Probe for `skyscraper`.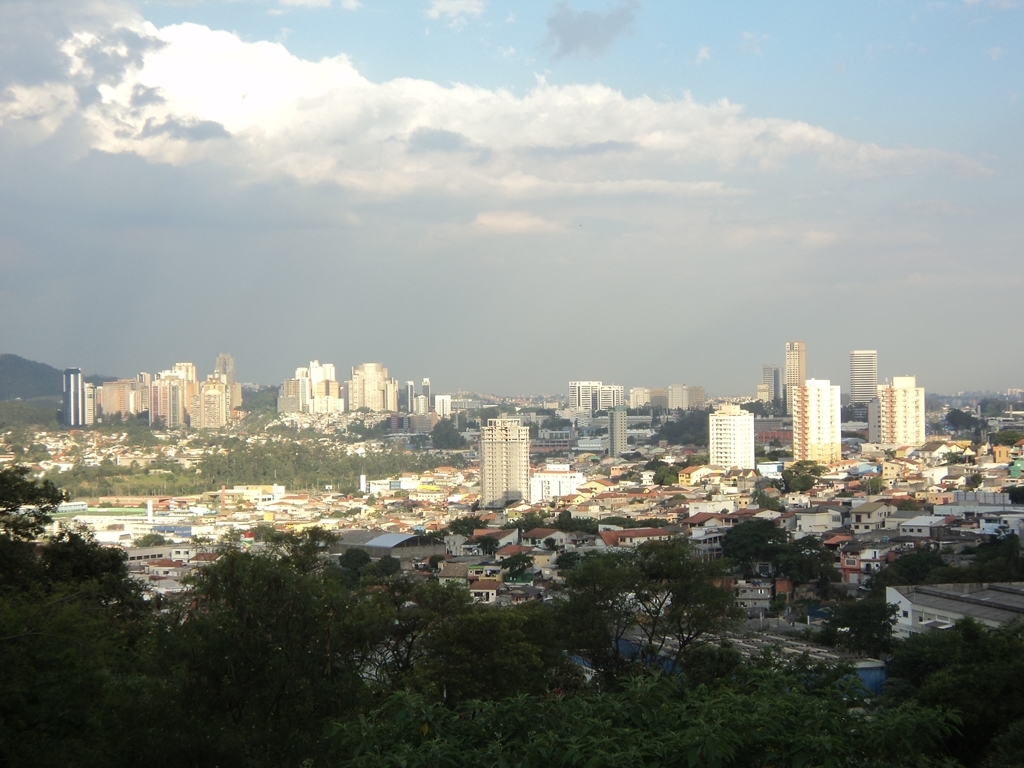
Probe result: (763, 334, 880, 484).
